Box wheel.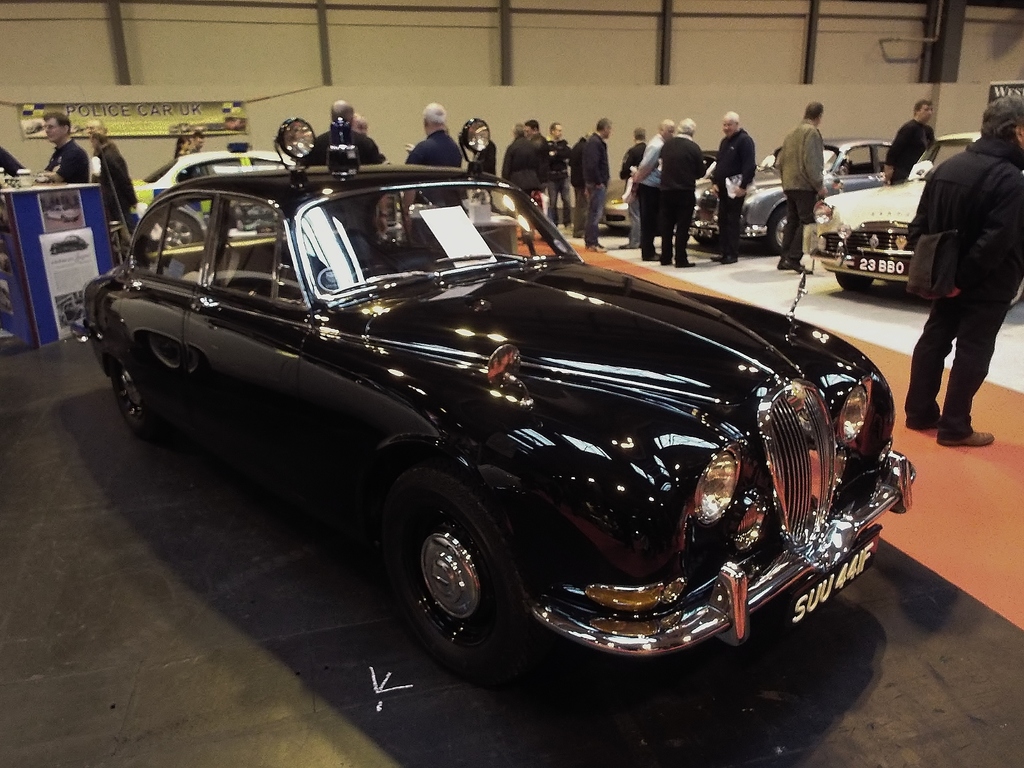
<region>393, 472, 515, 677</region>.
